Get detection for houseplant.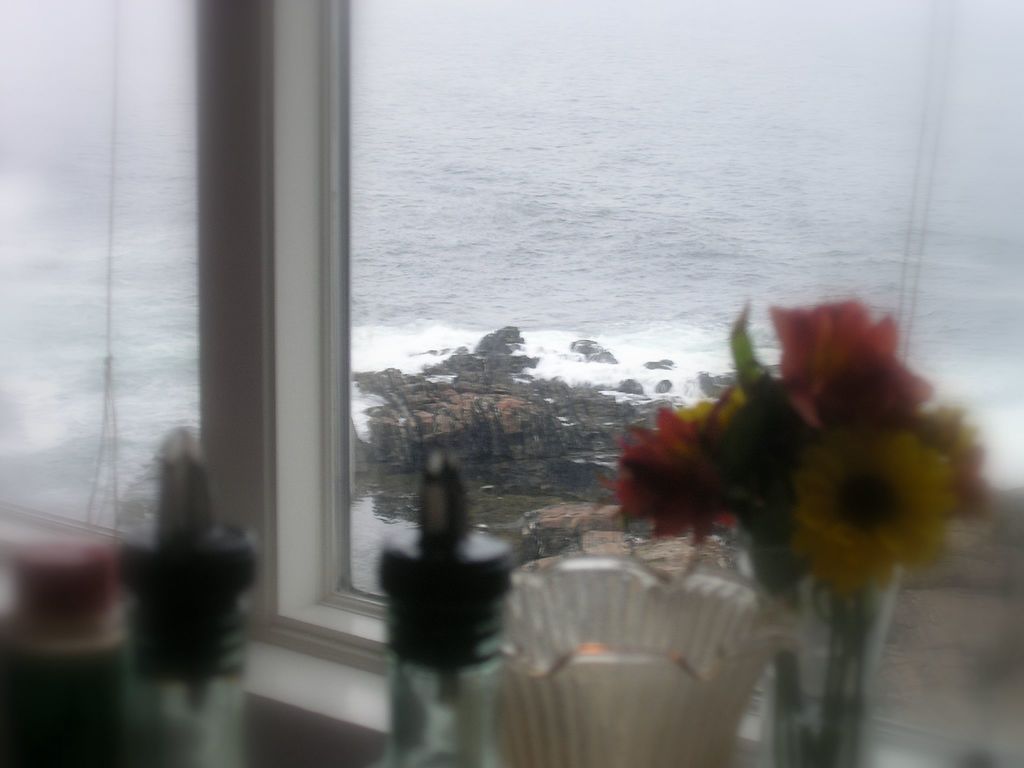
Detection: box=[630, 299, 1001, 765].
